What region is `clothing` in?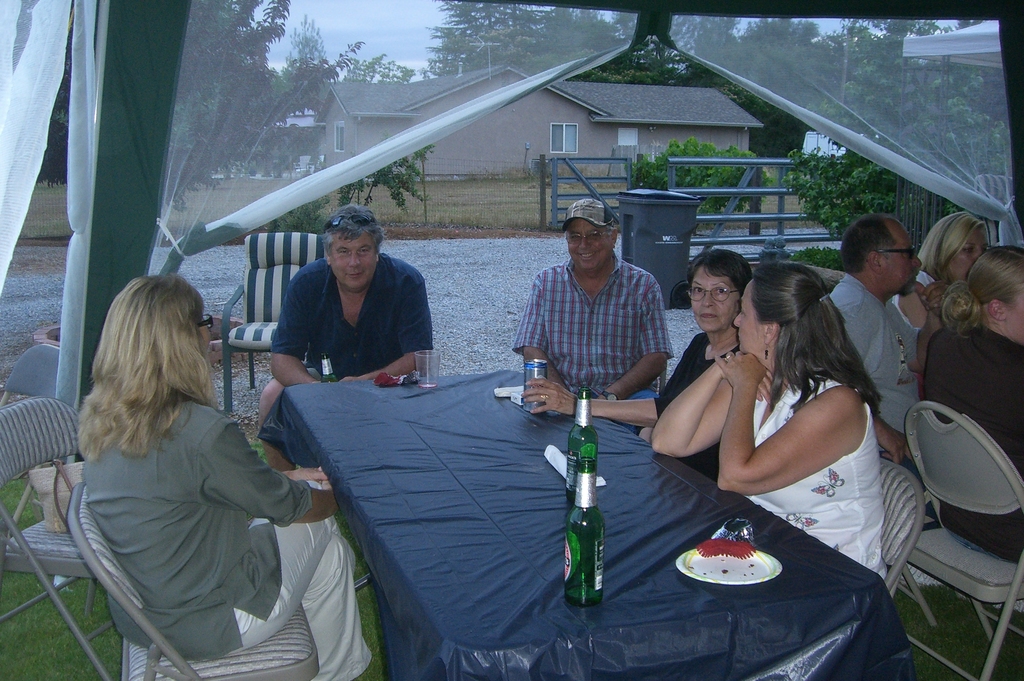
[x1=271, y1=258, x2=431, y2=384].
